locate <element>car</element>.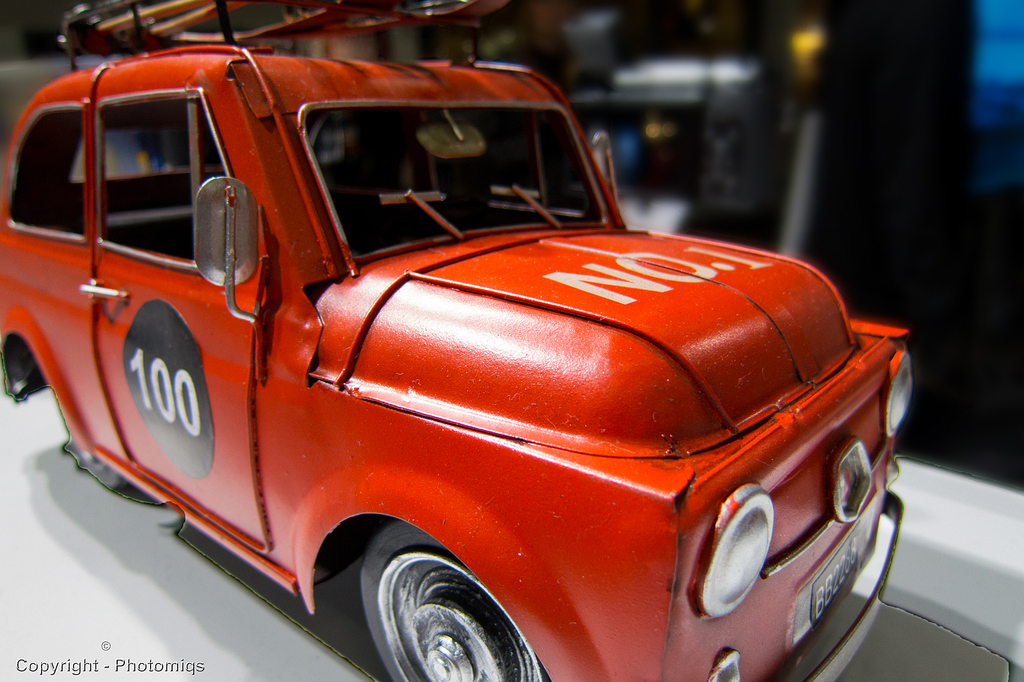
Bounding box: box(567, 61, 769, 234).
